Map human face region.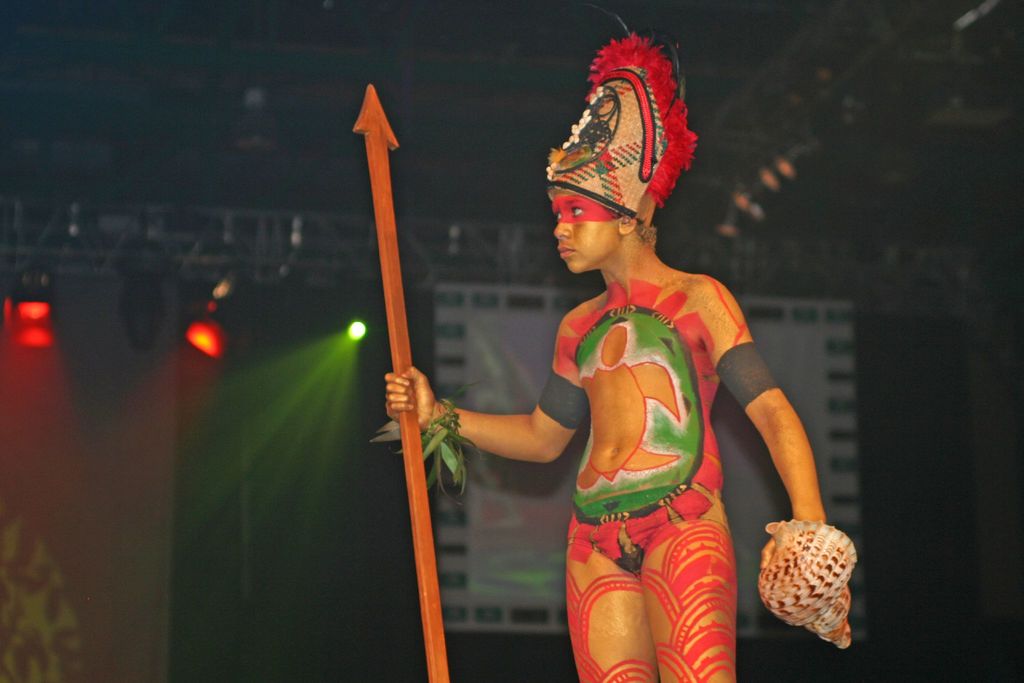
Mapped to [x1=553, y1=182, x2=627, y2=272].
